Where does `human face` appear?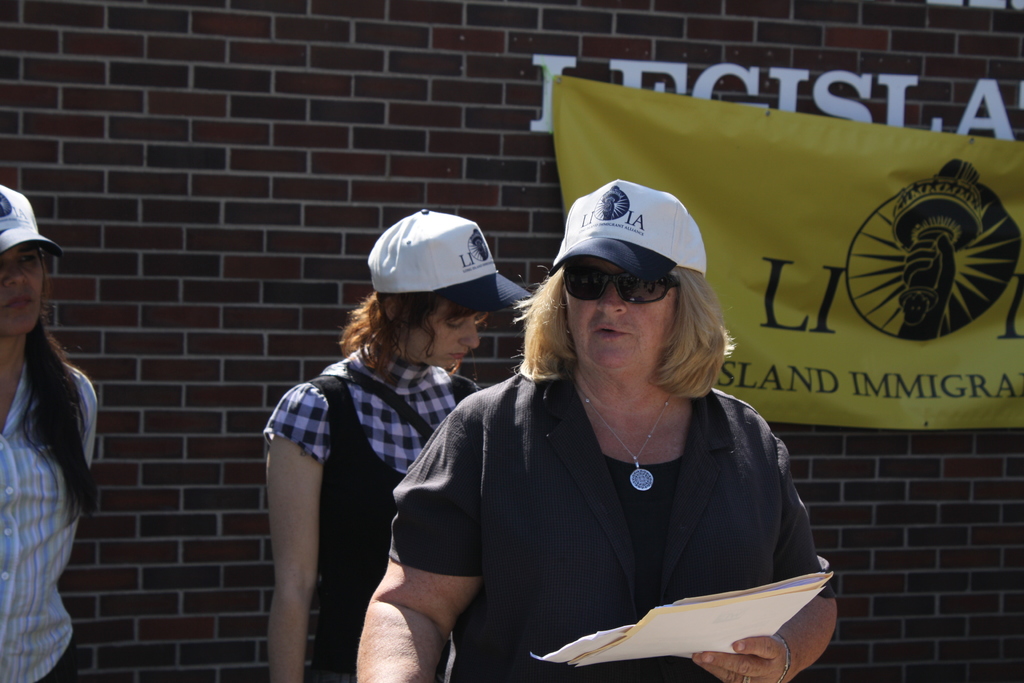
Appears at box=[563, 253, 676, 383].
